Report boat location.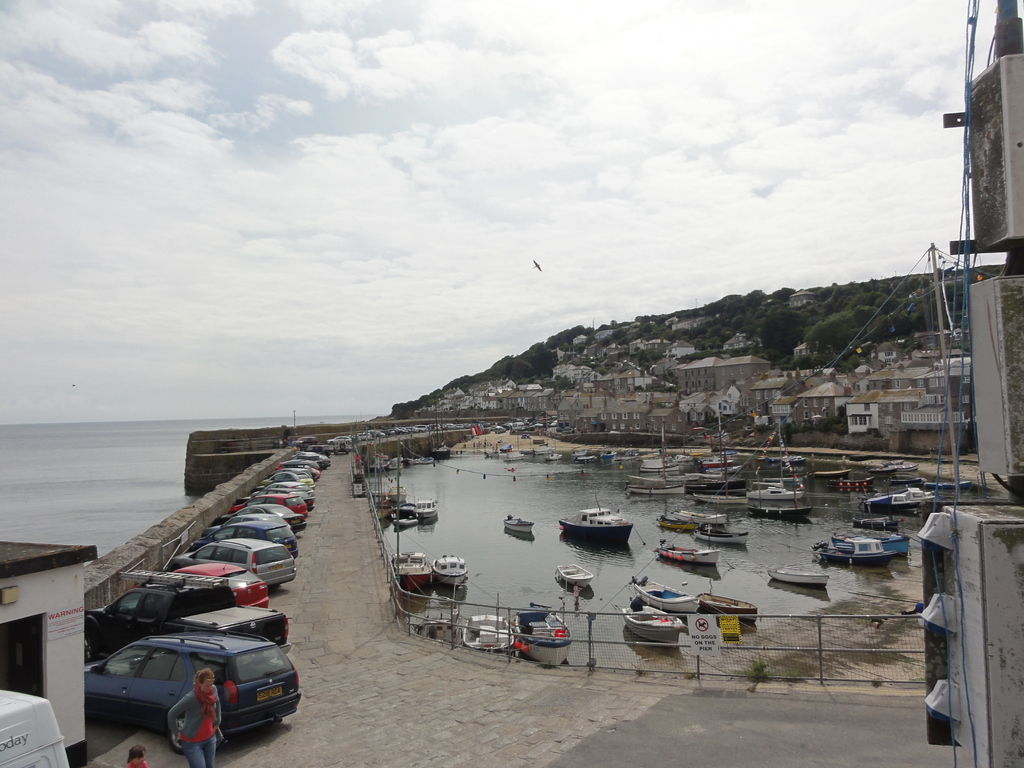
Report: (514, 582, 575, 667).
